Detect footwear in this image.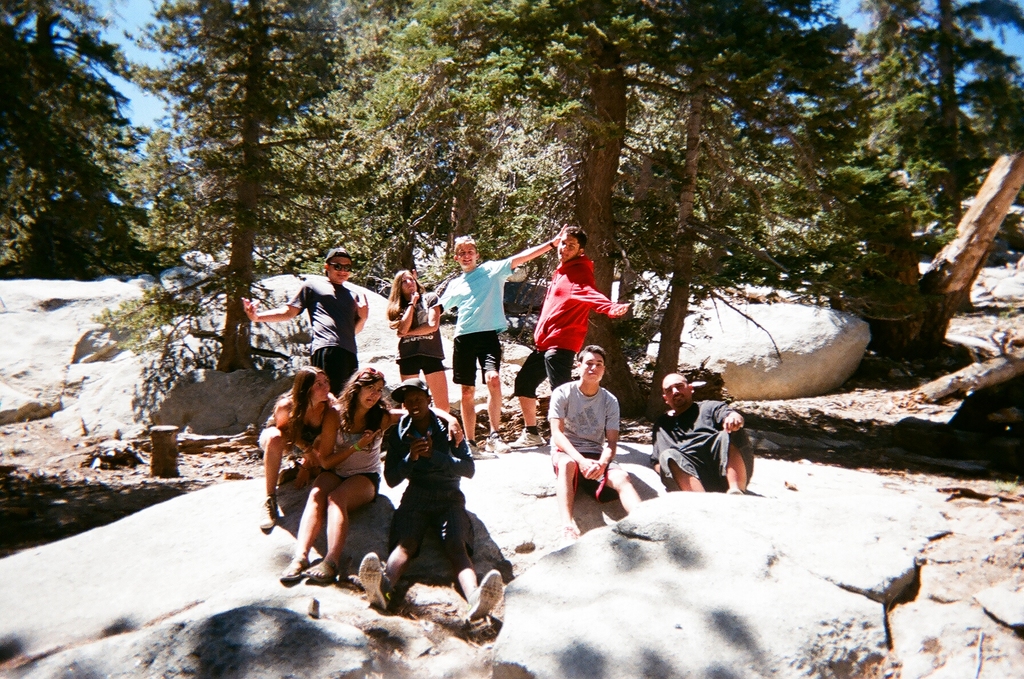
Detection: [left=724, top=486, right=744, bottom=497].
